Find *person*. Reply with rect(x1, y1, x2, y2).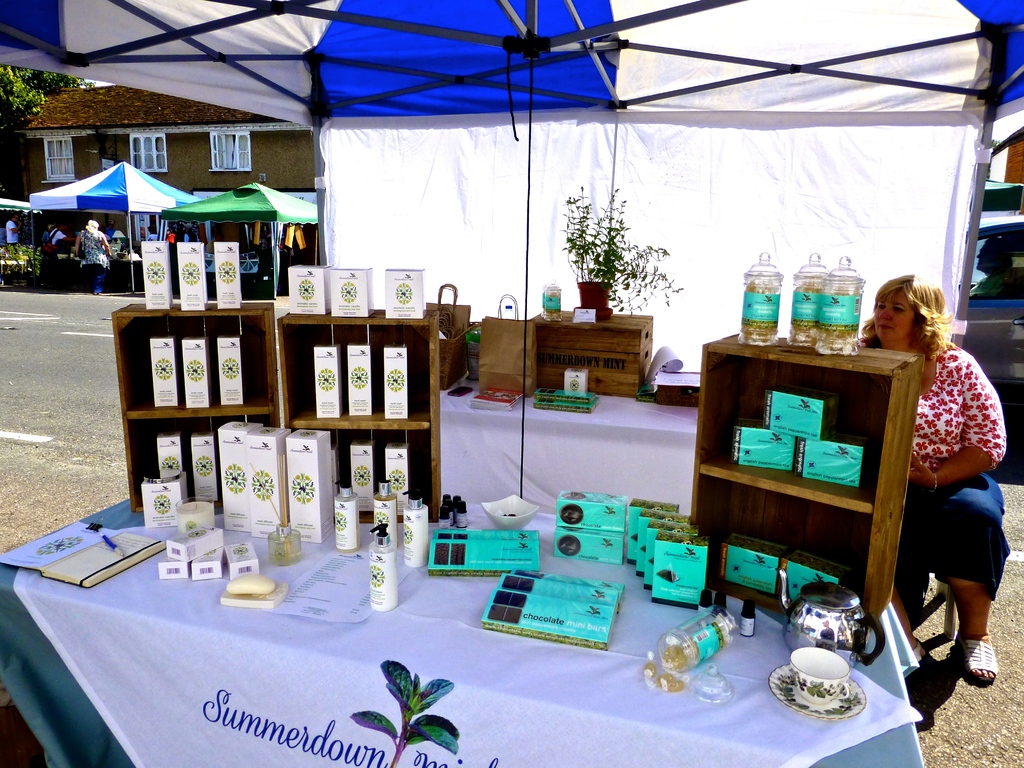
rect(970, 236, 1011, 294).
